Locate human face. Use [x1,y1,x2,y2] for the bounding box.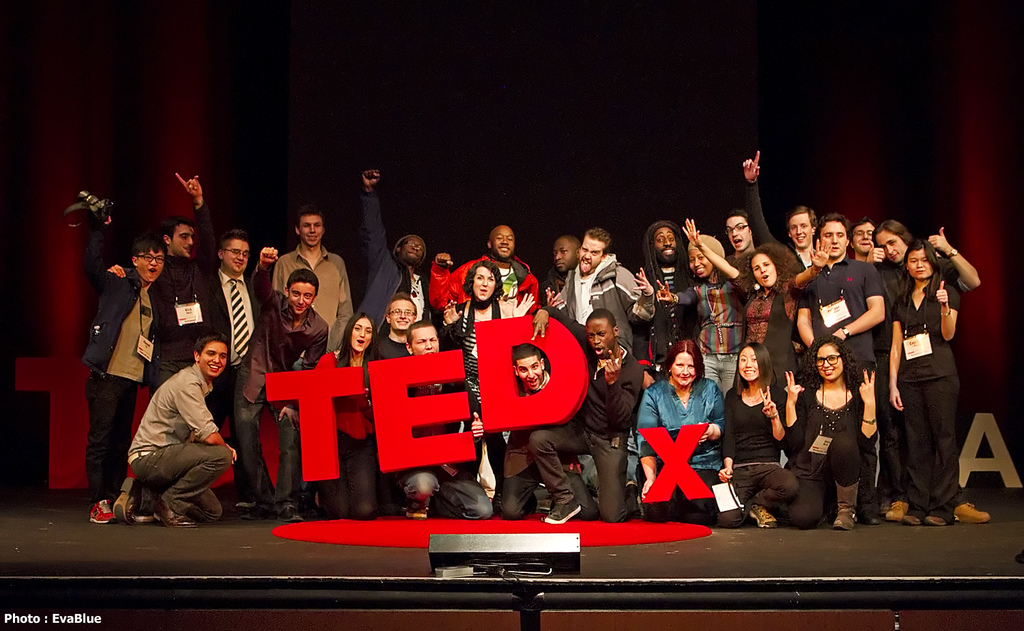
[409,324,440,355].
